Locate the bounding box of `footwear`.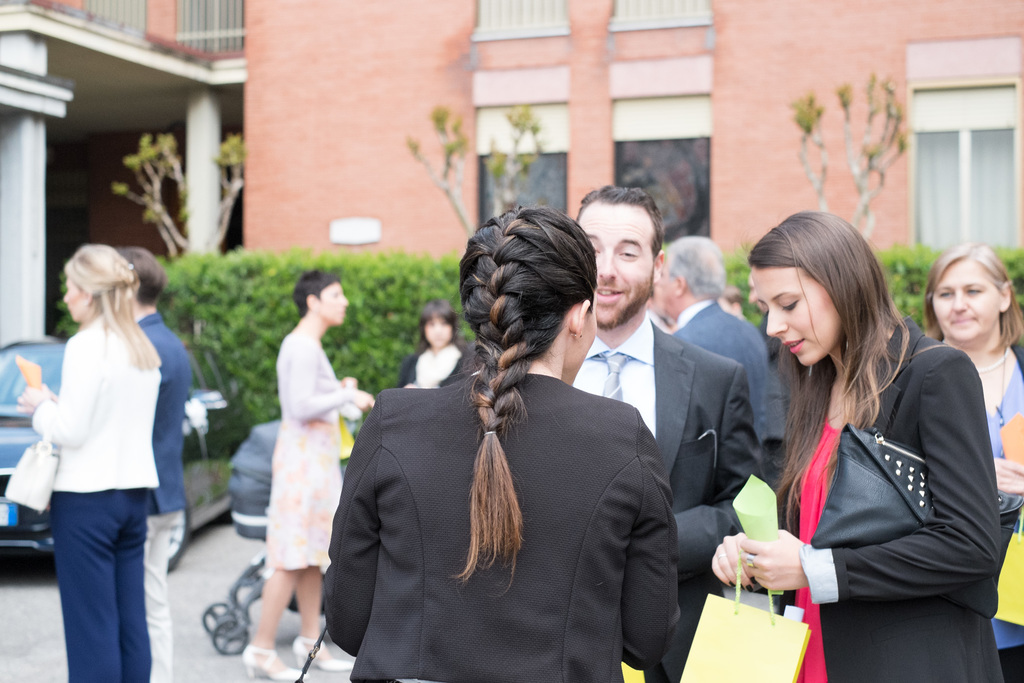
Bounding box: [241,644,307,682].
